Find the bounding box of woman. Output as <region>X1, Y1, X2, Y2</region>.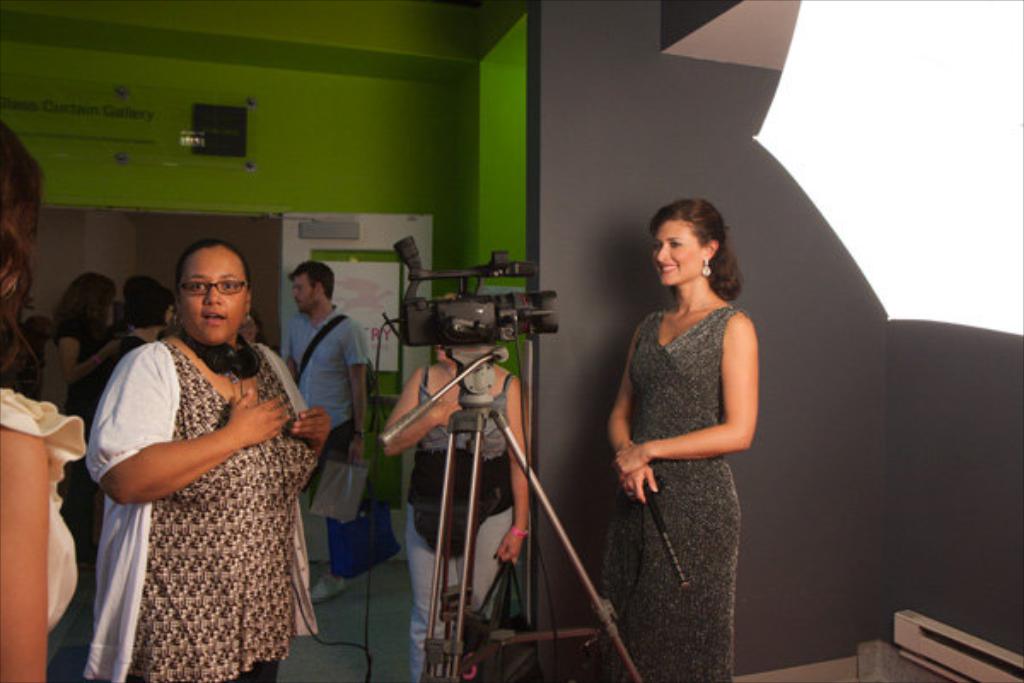
<region>55, 270, 116, 441</region>.
